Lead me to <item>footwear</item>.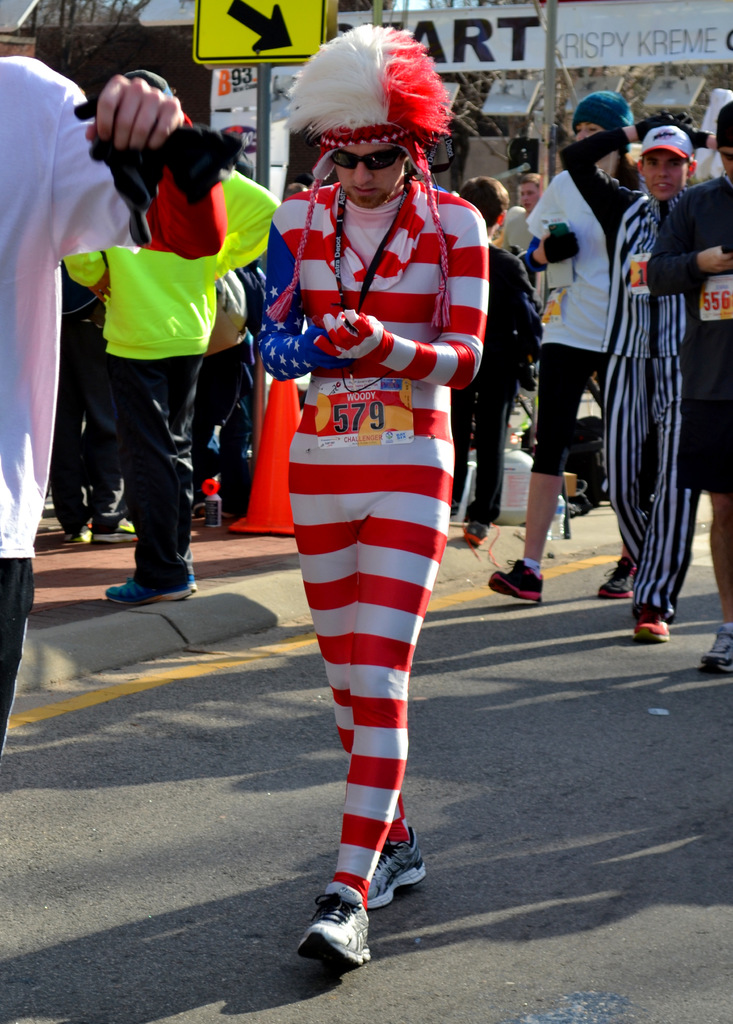
Lead to bbox=[484, 552, 548, 606].
